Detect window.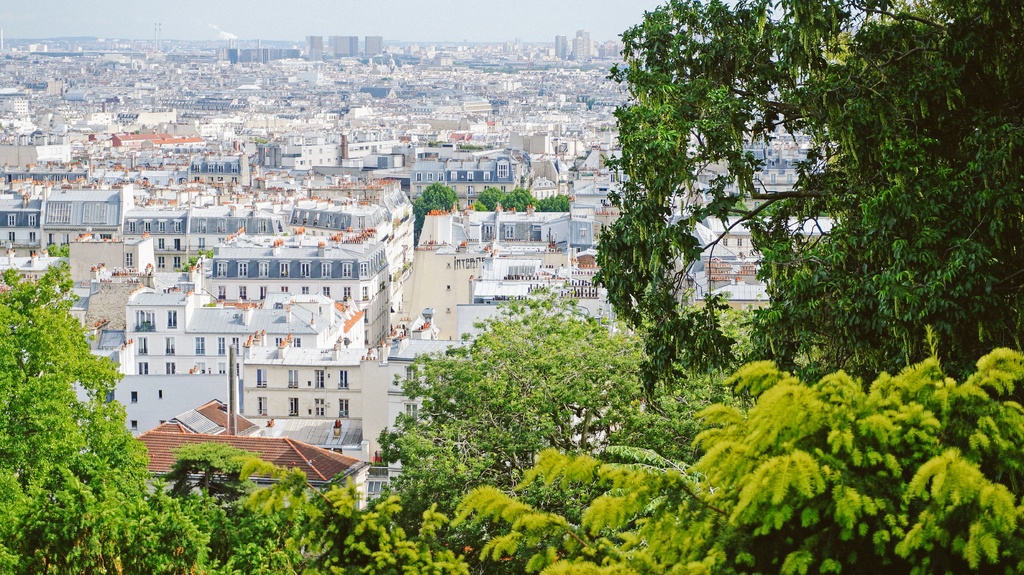
Detected at (279,287,289,292).
